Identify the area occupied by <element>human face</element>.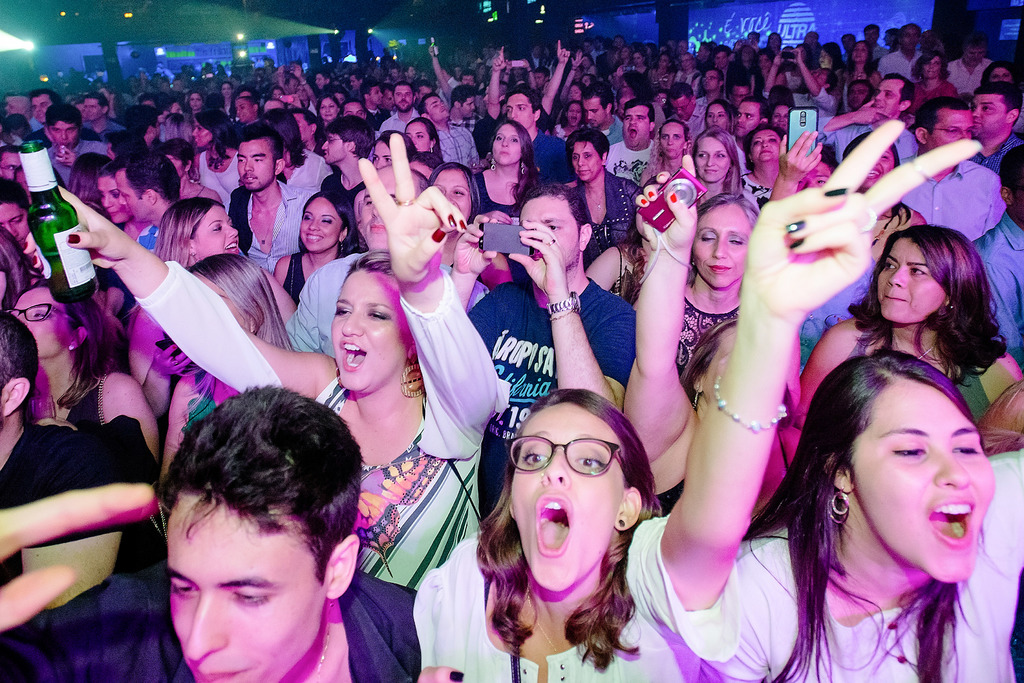
Area: bbox(659, 122, 685, 158).
